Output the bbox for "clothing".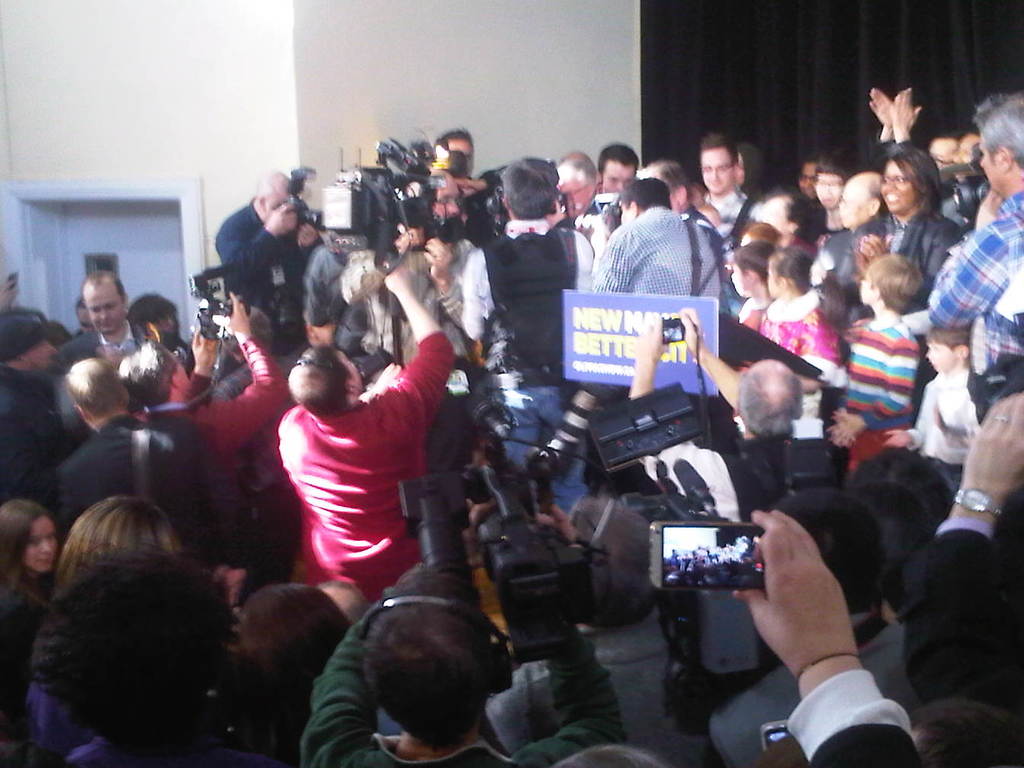
270:341:436:602.
